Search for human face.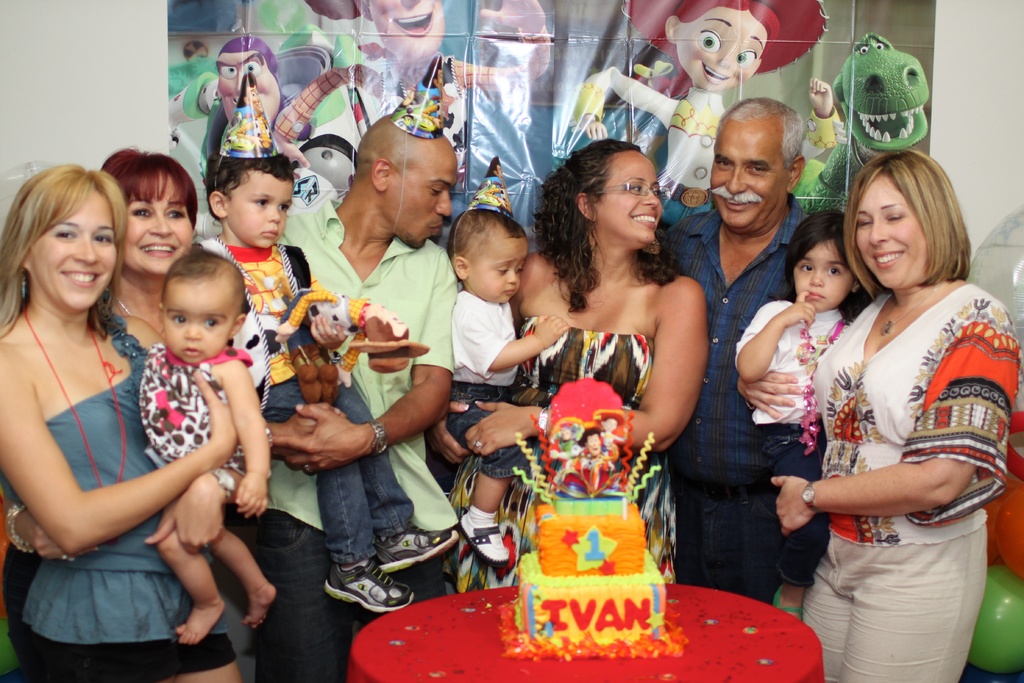
Found at [x1=225, y1=164, x2=294, y2=254].
